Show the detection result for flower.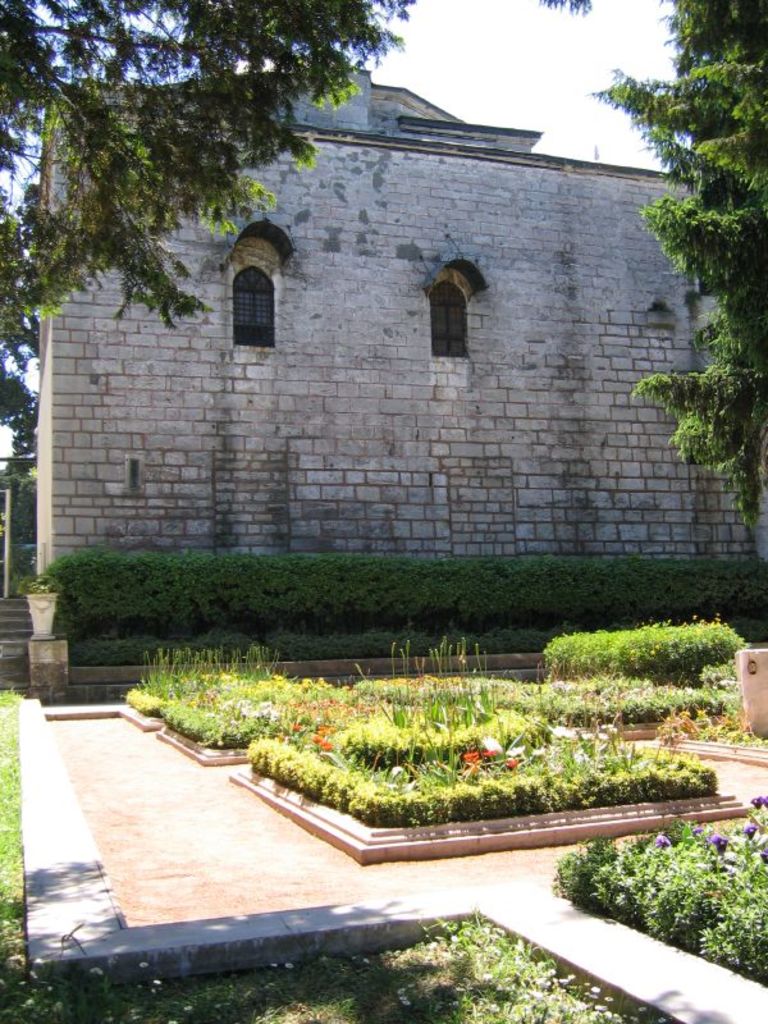
l=598, t=718, r=613, b=737.
